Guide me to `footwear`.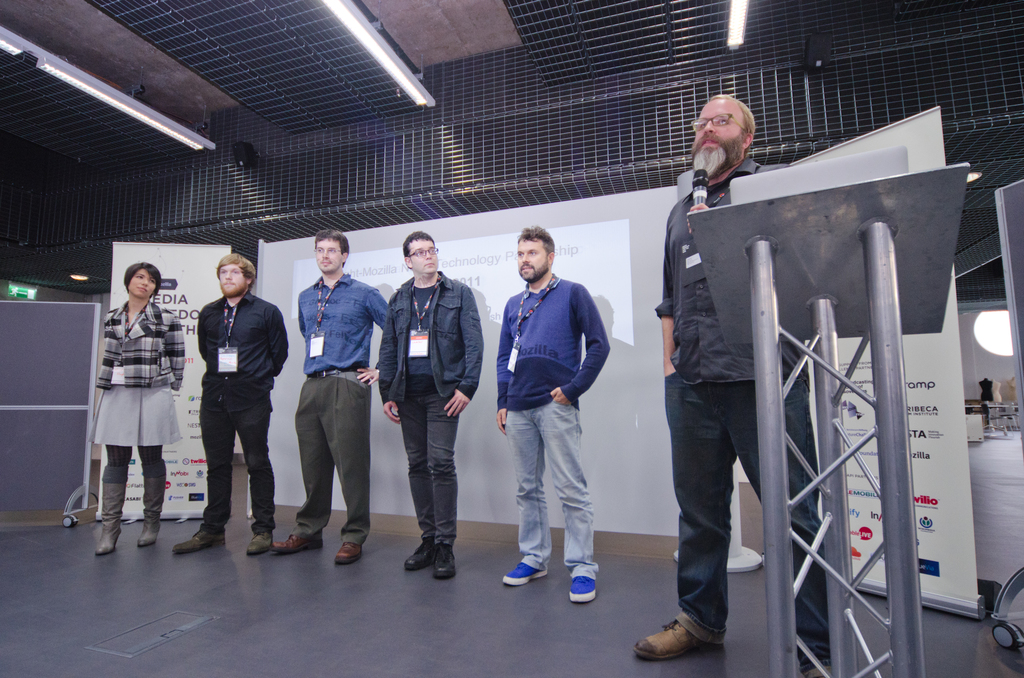
Guidance: left=431, top=541, right=457, bottom=578.
